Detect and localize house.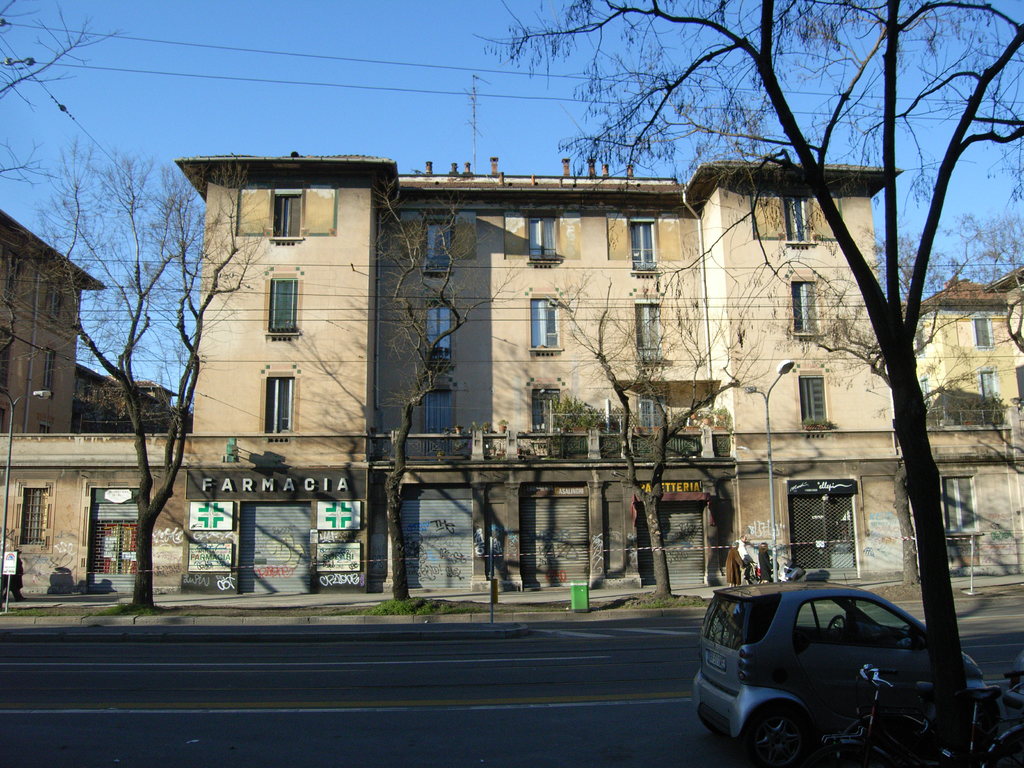
Localized at <region>897, 262, 1023, 576</region>.
